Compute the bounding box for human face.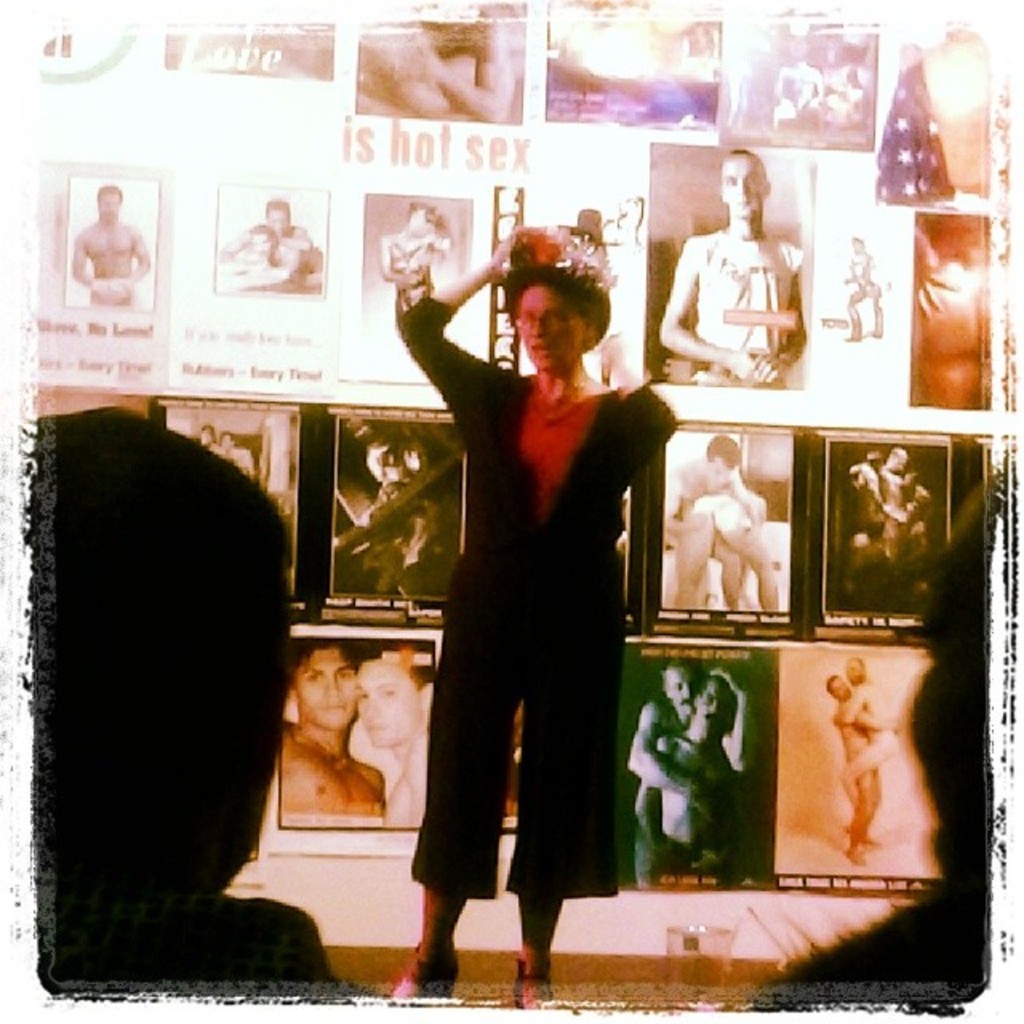
Rect(96, 187, 122, 221).
